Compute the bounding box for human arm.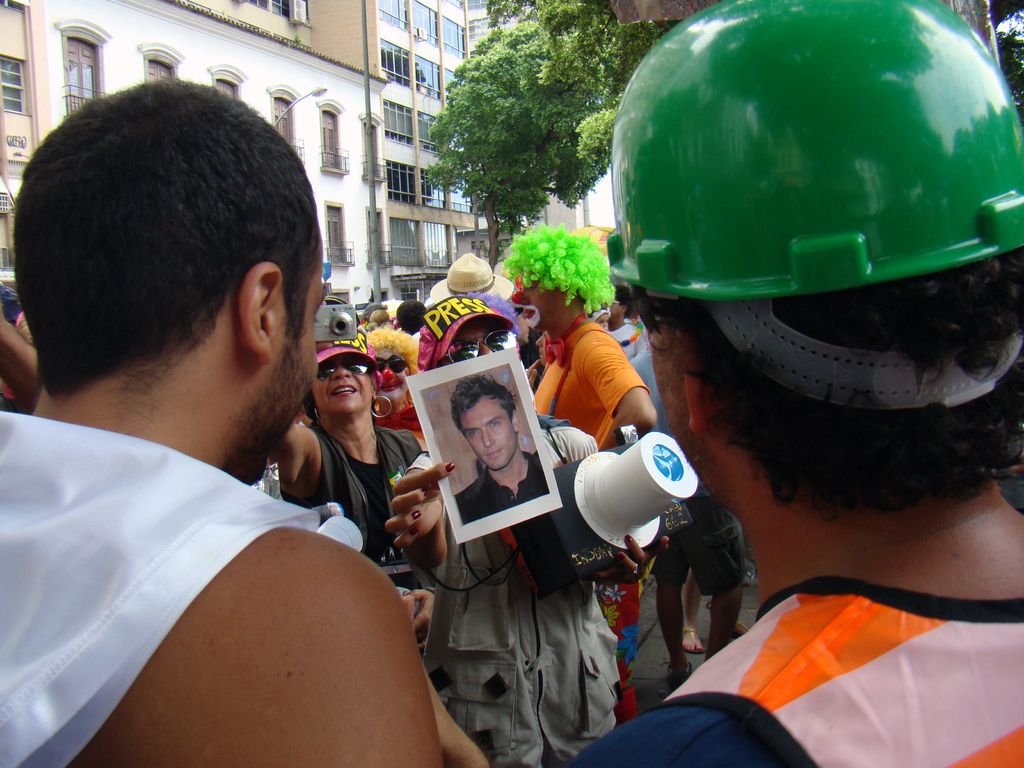
Rect(390, 451, 454, 568).
